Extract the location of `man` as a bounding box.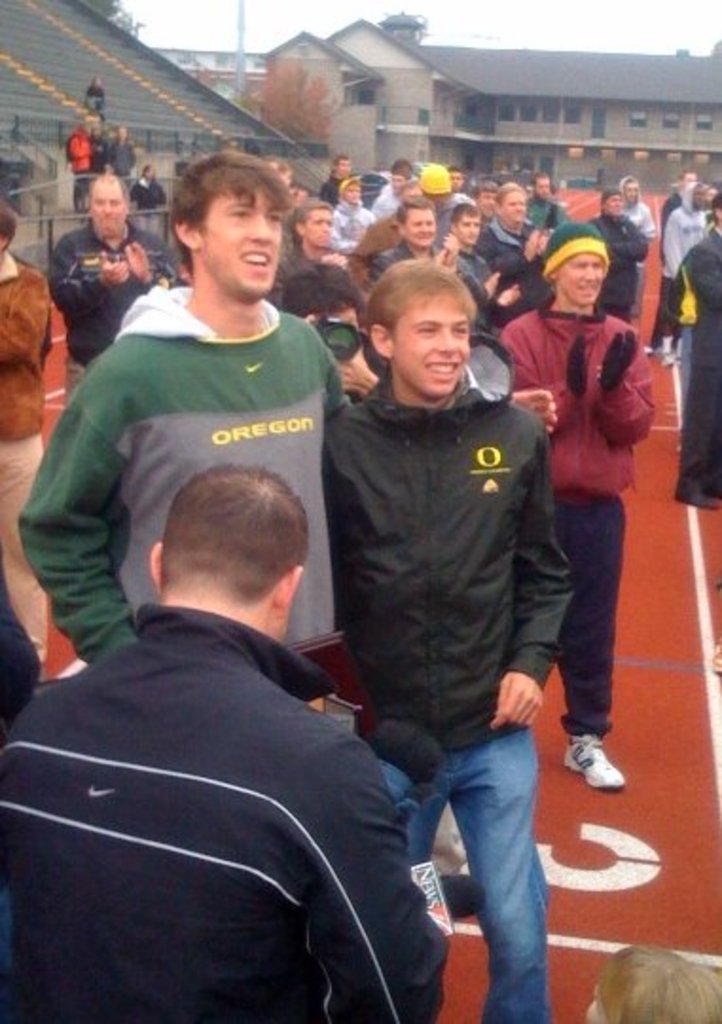
bbox=(129, 161, 180, 216).
